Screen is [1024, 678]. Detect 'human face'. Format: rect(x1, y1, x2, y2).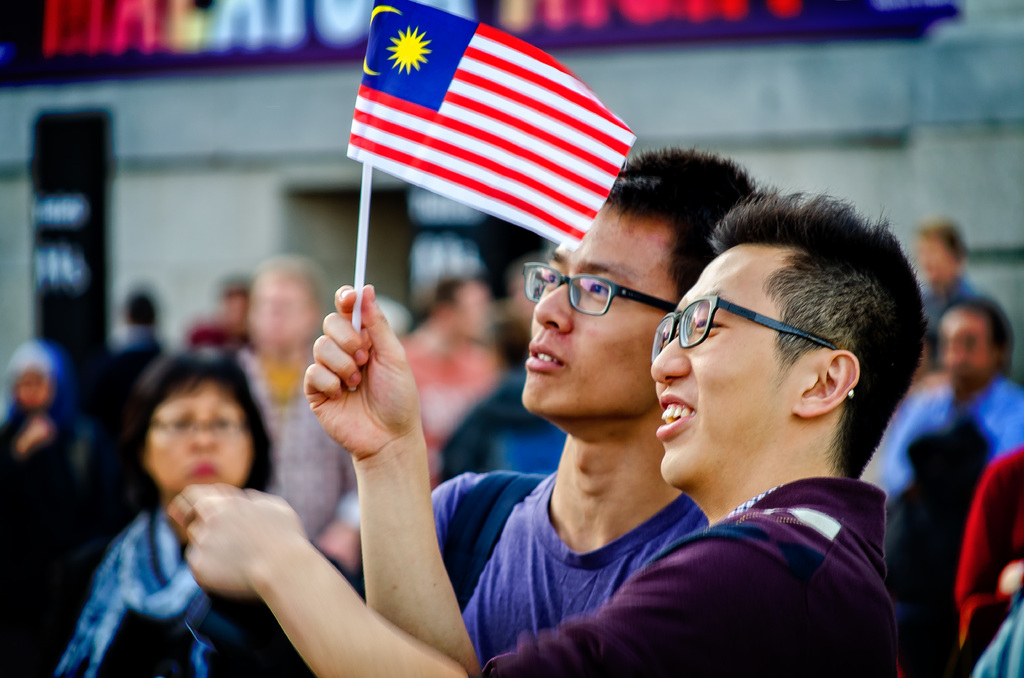
rect(650, 243, 794, 487).
